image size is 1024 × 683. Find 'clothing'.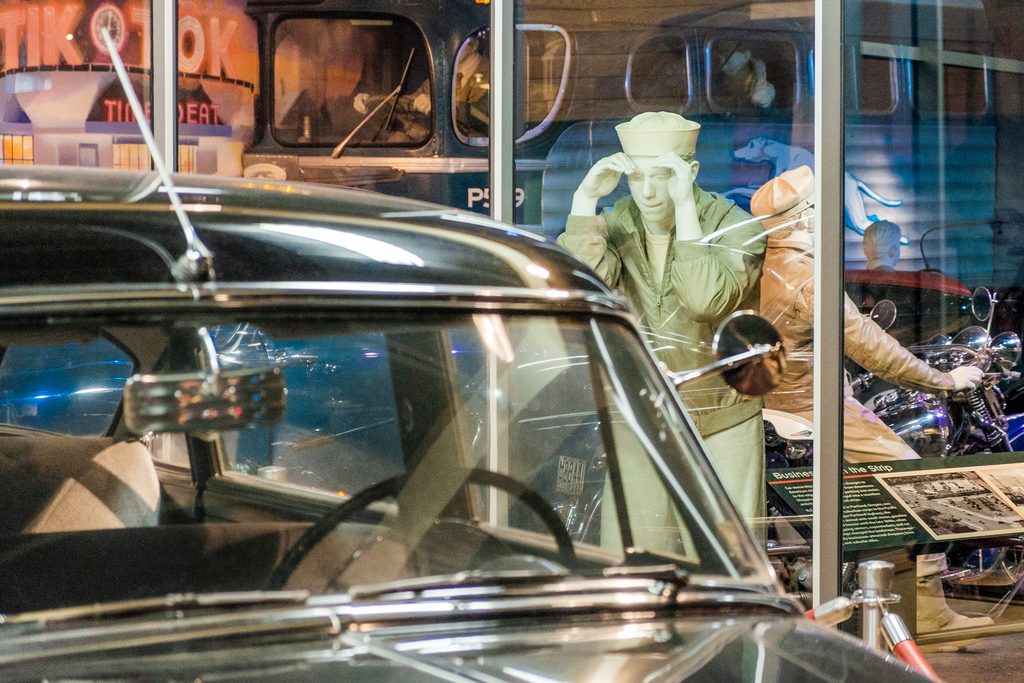
BBox(555, 183, 767, 562).
